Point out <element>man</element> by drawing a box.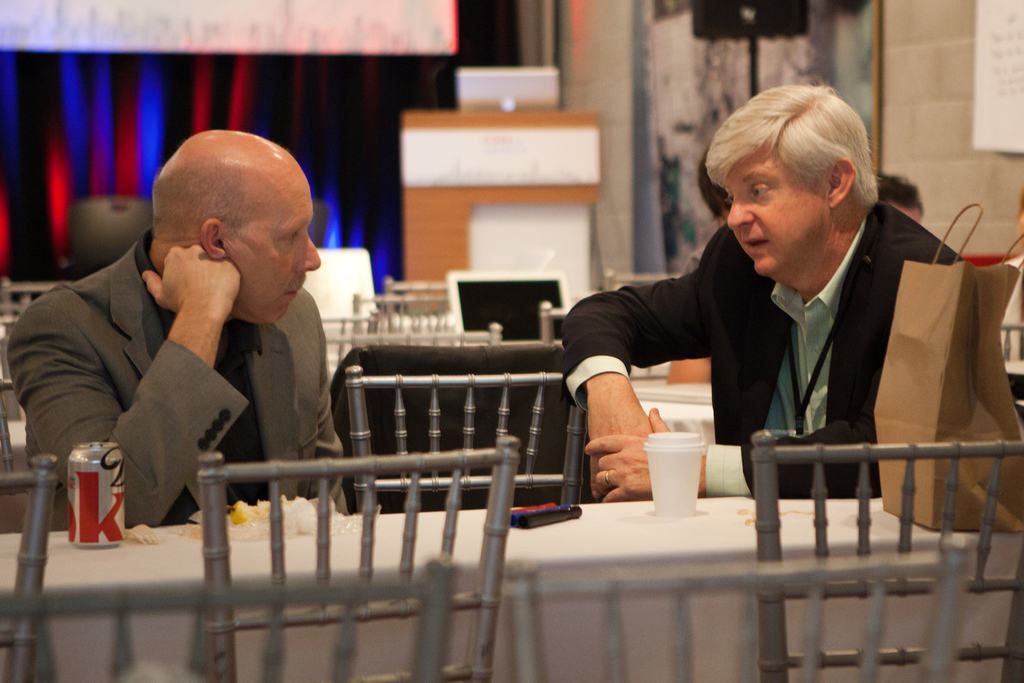
<region>628, 97, 981, 539</region>.
